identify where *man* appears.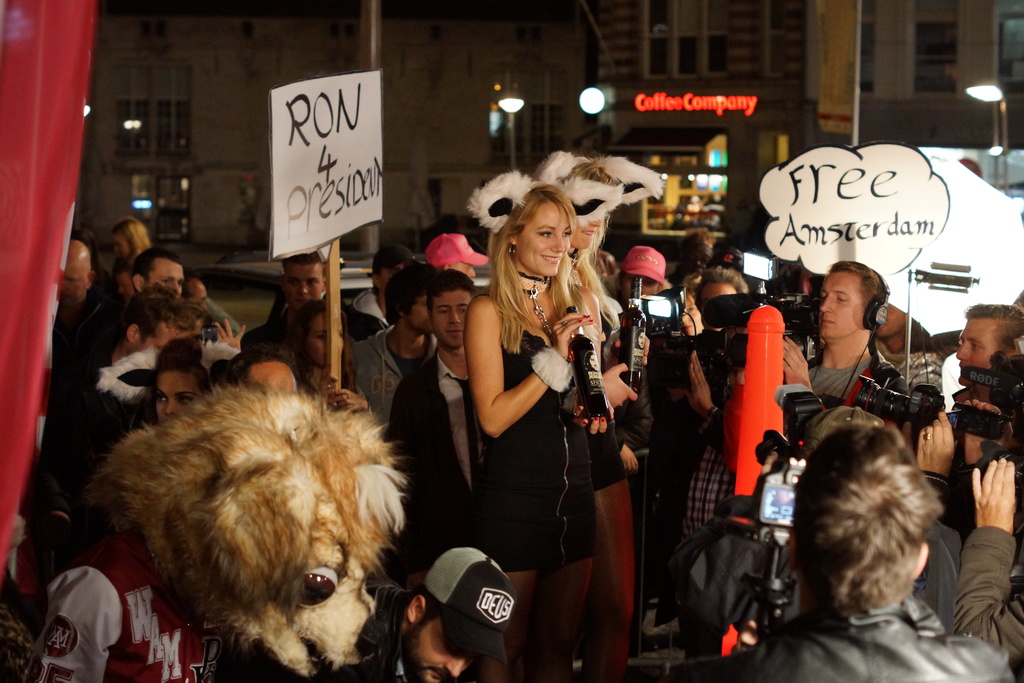
Appears at (876,303,930,353).
